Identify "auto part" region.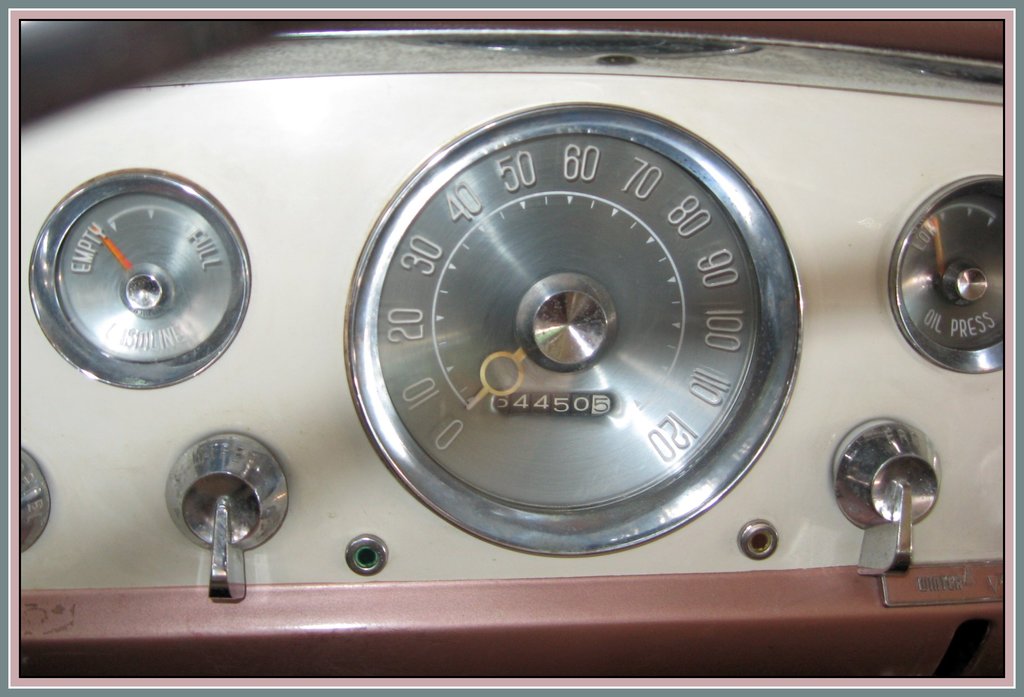
Region: region(22, 0, 1000, 691).
